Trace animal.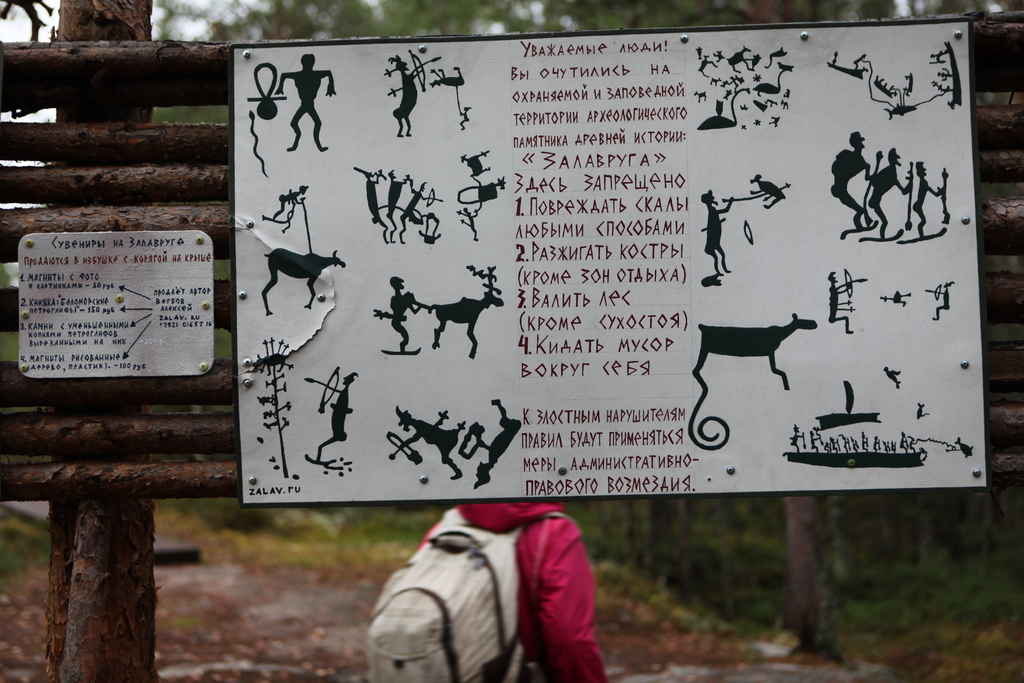
Traced to box=[257, 247, 346, 320].
